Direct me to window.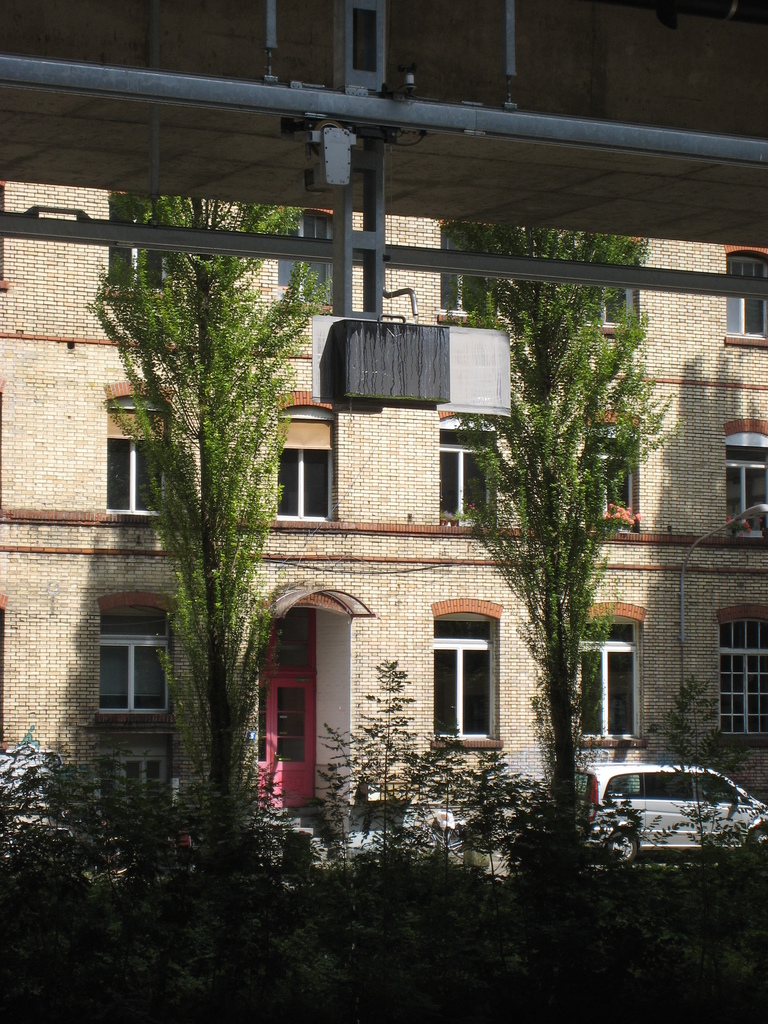
Direction: (581,406,643,532).
